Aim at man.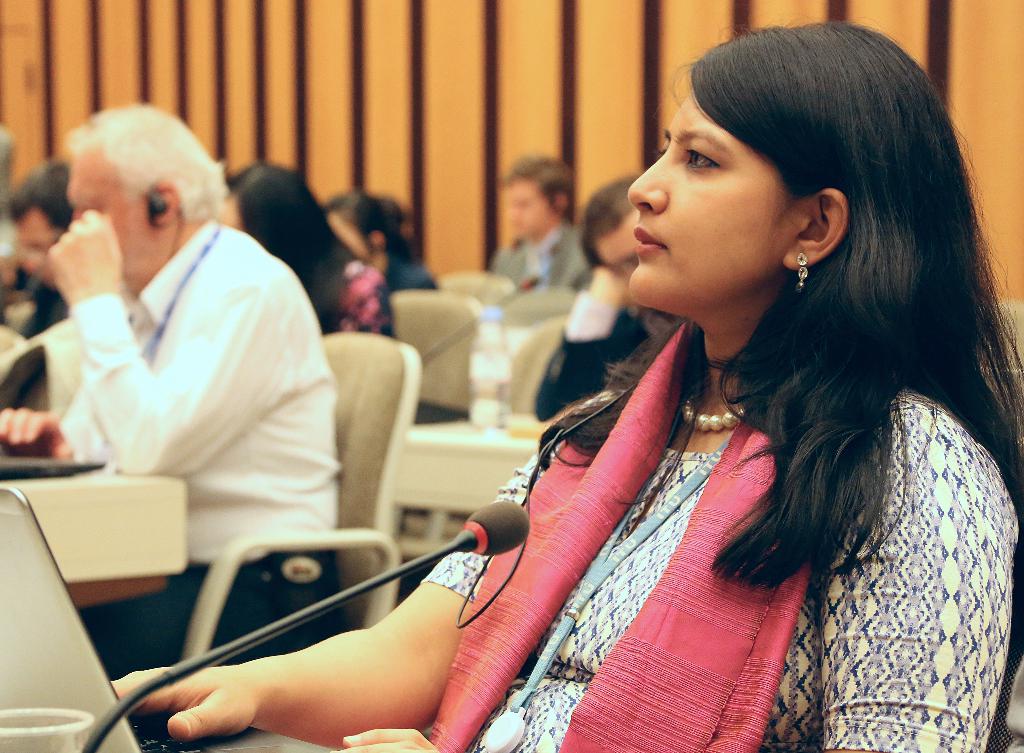
Aimed at detection(486, 154, 585, 287).
